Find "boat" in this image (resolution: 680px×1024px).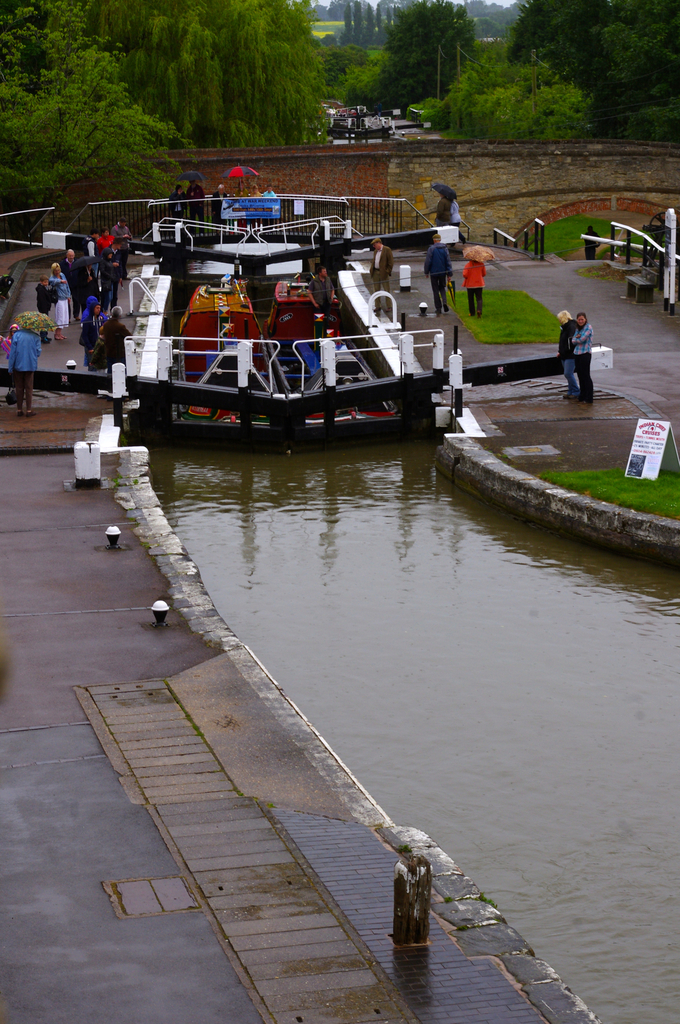
(81, 165, 470, 451).
